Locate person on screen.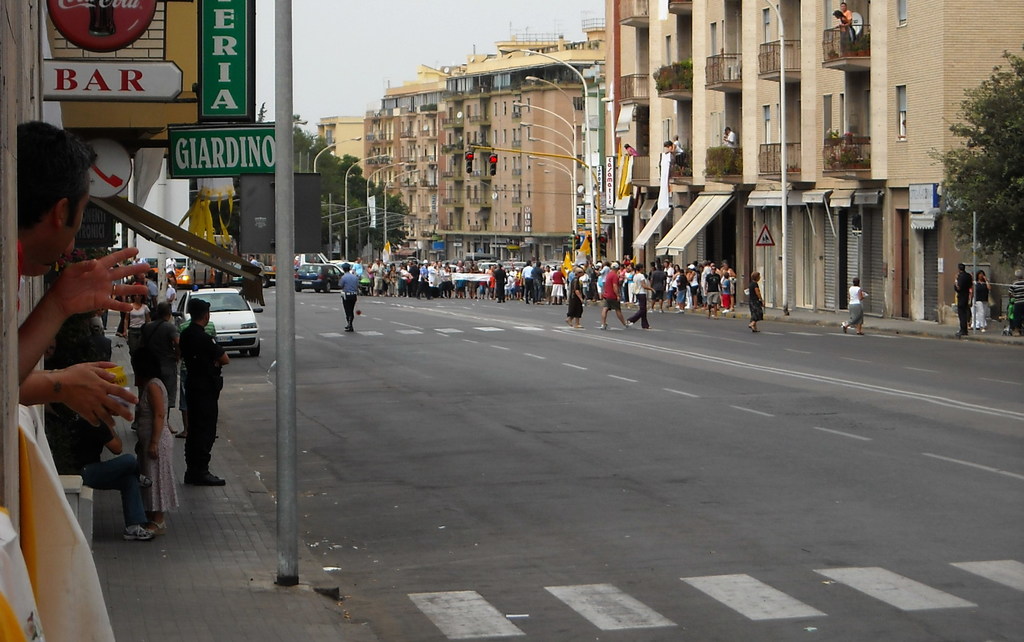
On screen at (x1=134, y1=347, x2=177, y2=518).
